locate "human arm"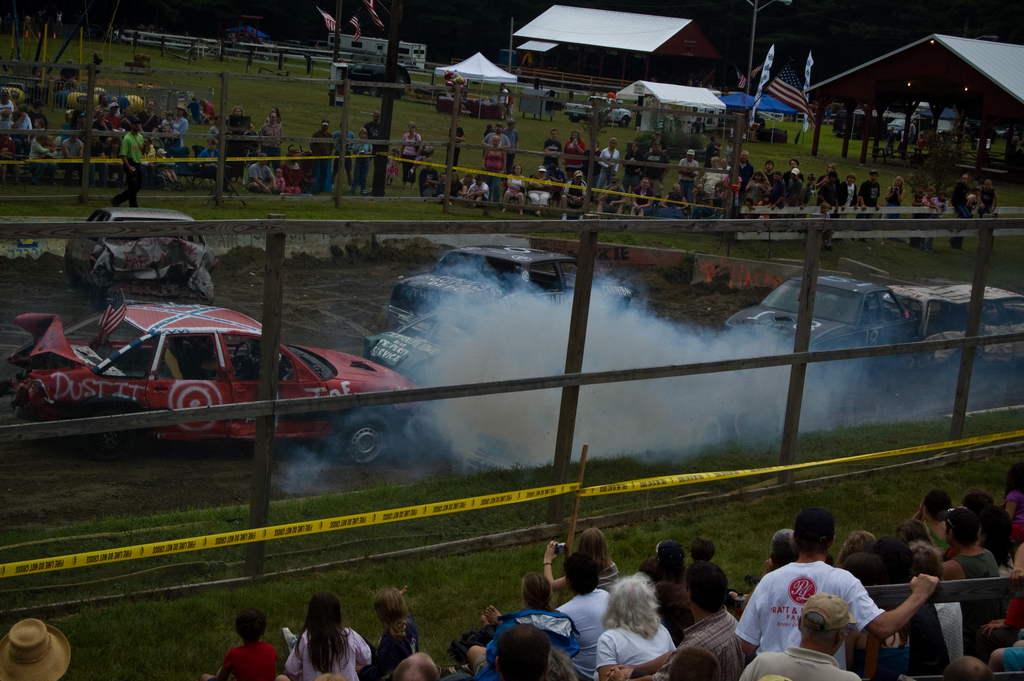
(660,192,669,209)
